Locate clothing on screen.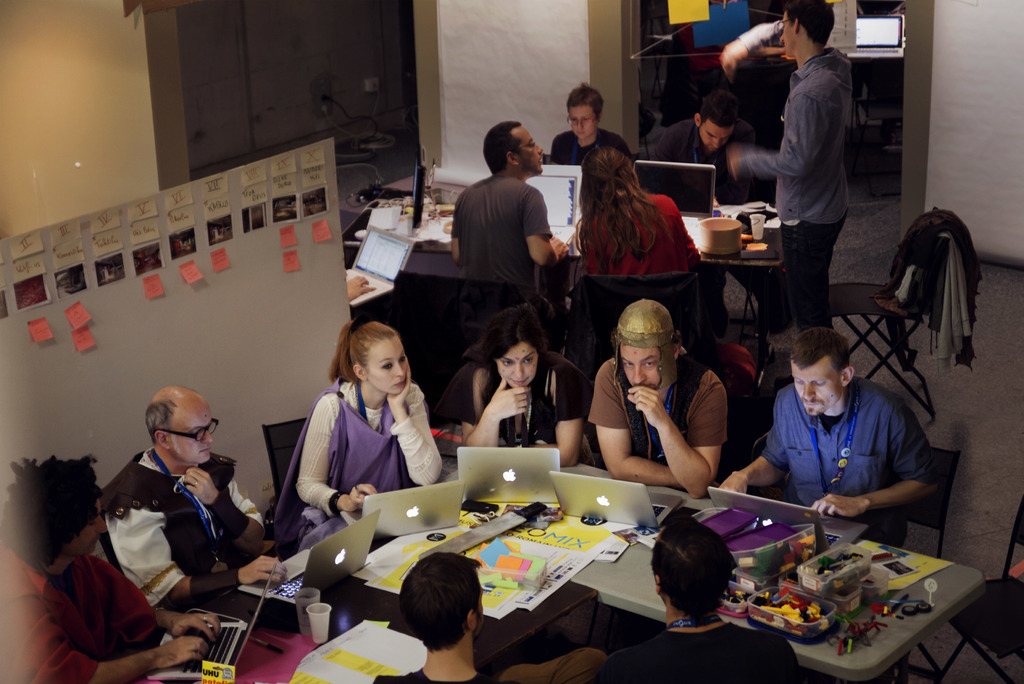
On screen at (x1=488, y1=354, x2=598, y2=470).
